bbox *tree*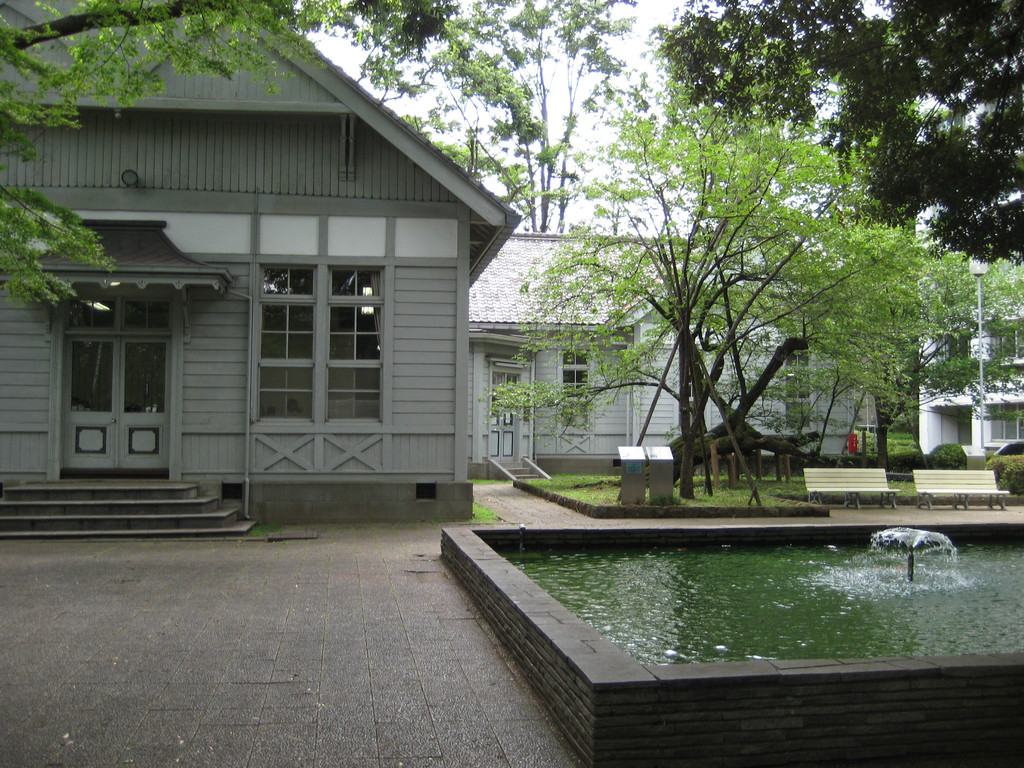
479 97 1016 502
